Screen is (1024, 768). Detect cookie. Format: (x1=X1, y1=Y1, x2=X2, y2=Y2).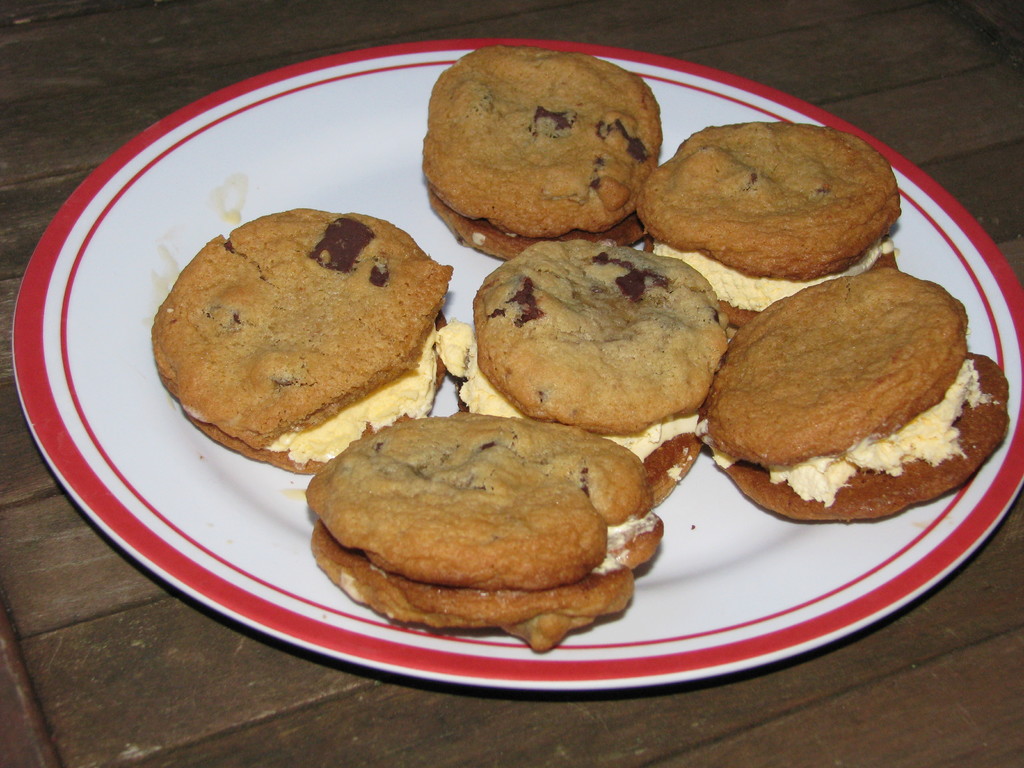
(x1=302, y1=405, x2=665, y2=654).
